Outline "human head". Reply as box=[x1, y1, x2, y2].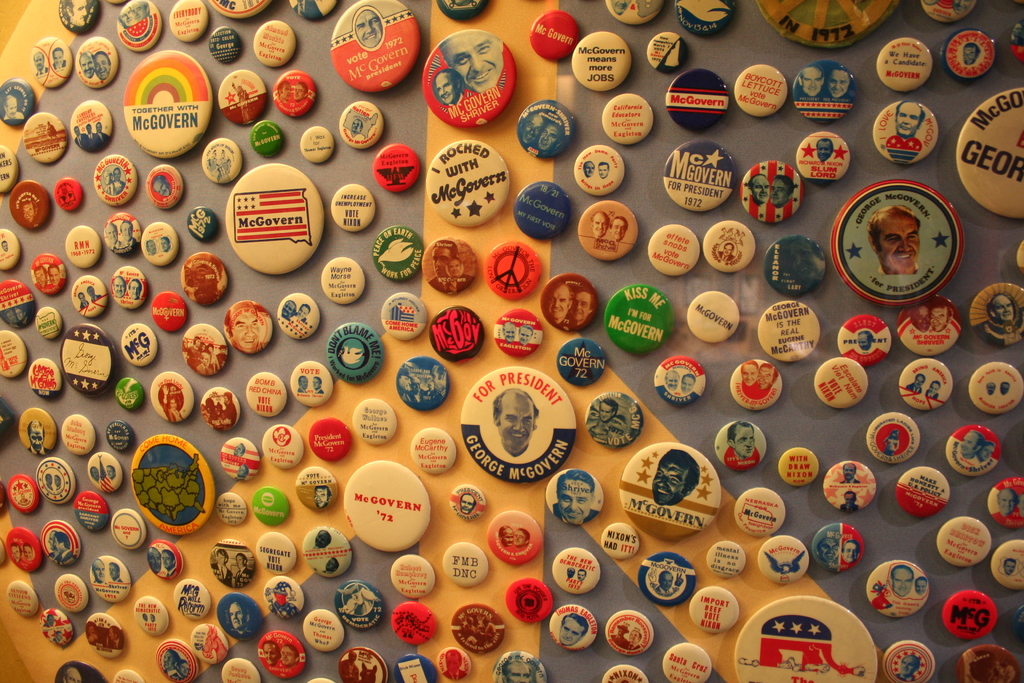
box=[982, 443, 996, 458].
